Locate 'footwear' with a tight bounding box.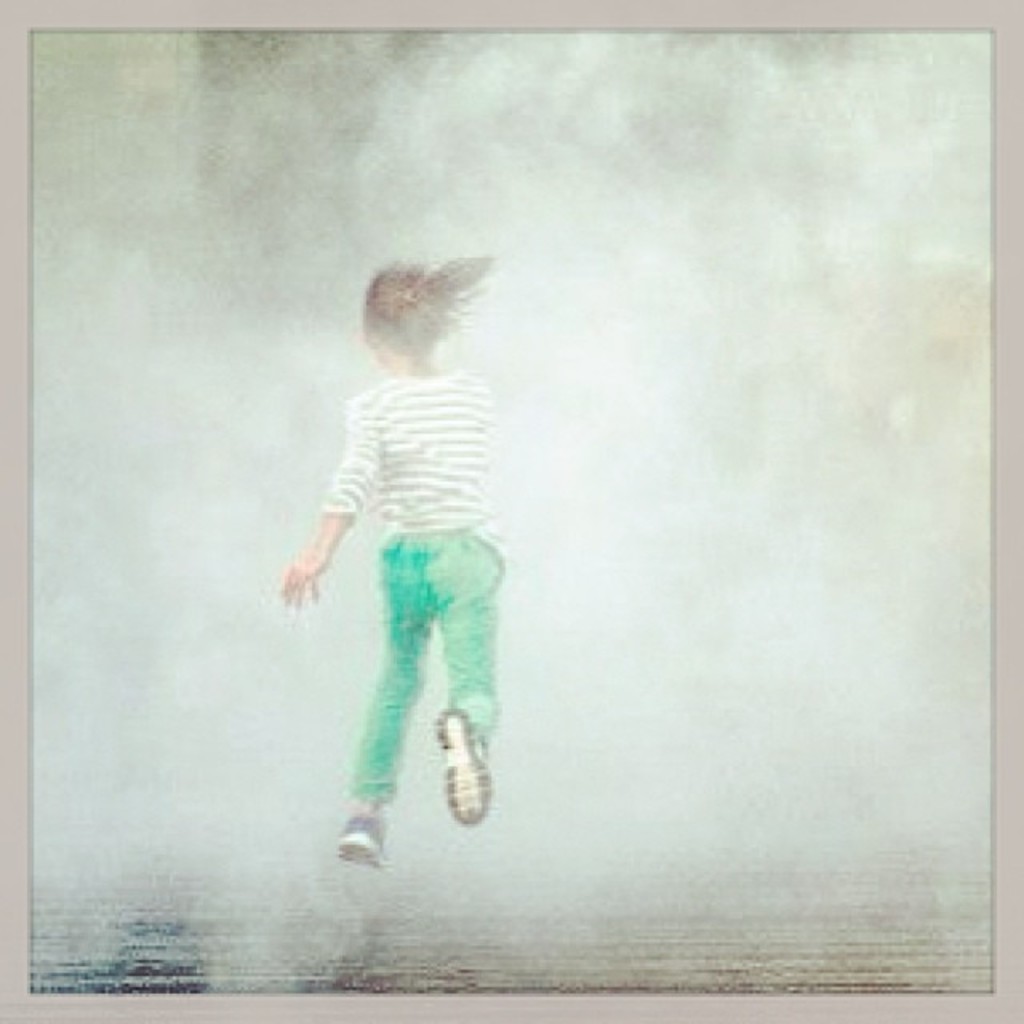
[339, 814, 392, 872].
